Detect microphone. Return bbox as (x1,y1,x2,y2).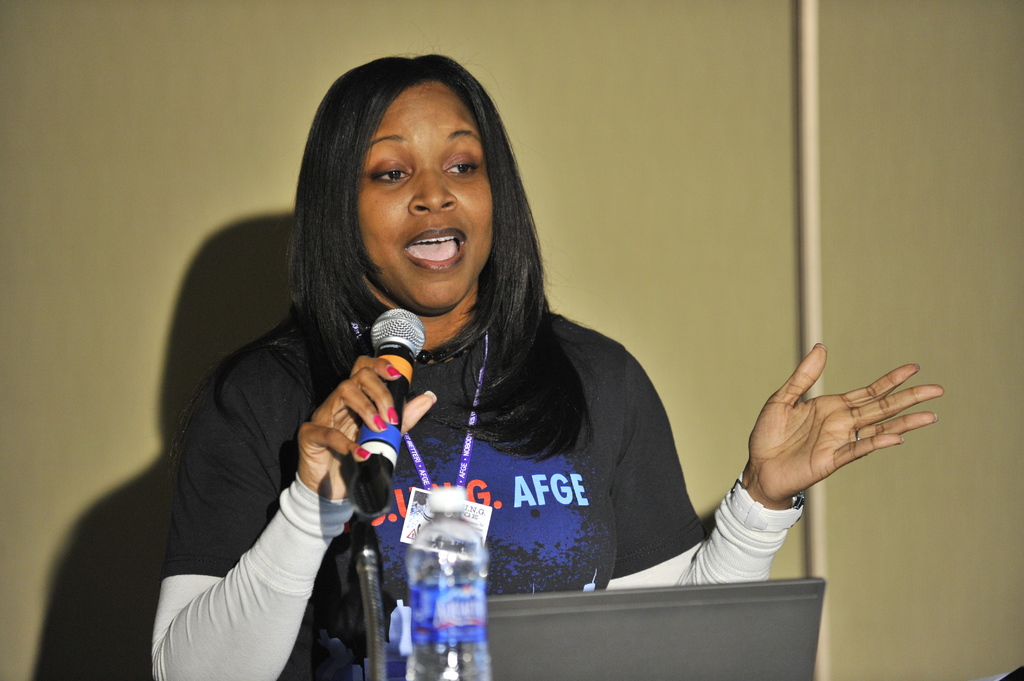
(349,307,425,513).
